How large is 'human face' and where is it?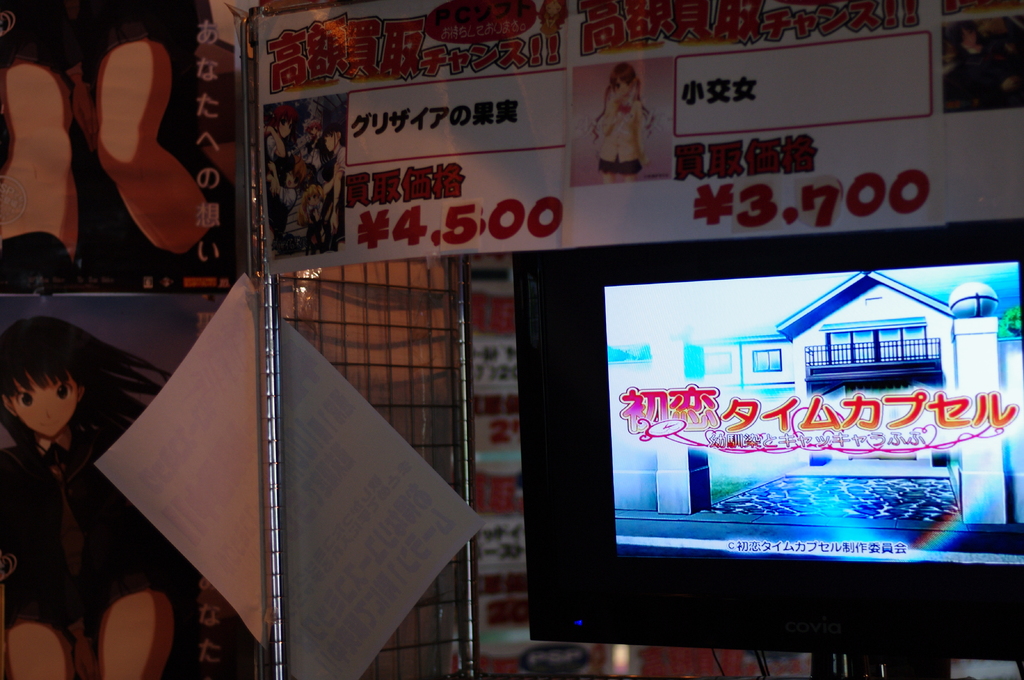
Bounding box: (11,370,77,435).
